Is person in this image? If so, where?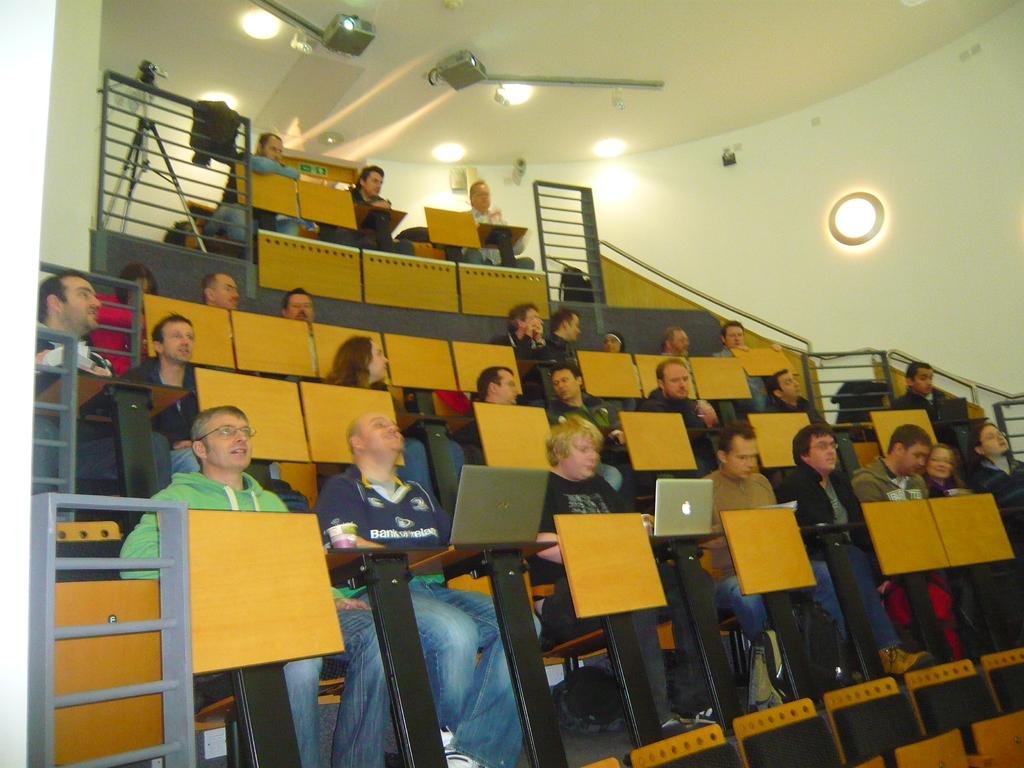
Yes, at bbox=[321, 335, 401, 395].
